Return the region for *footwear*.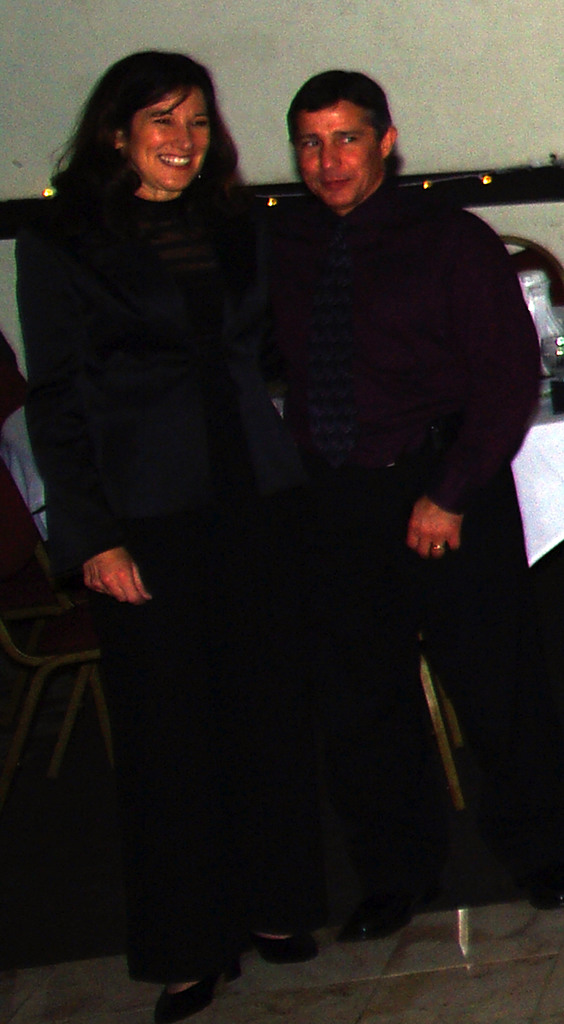
crop(263, 930, 309, 961).
